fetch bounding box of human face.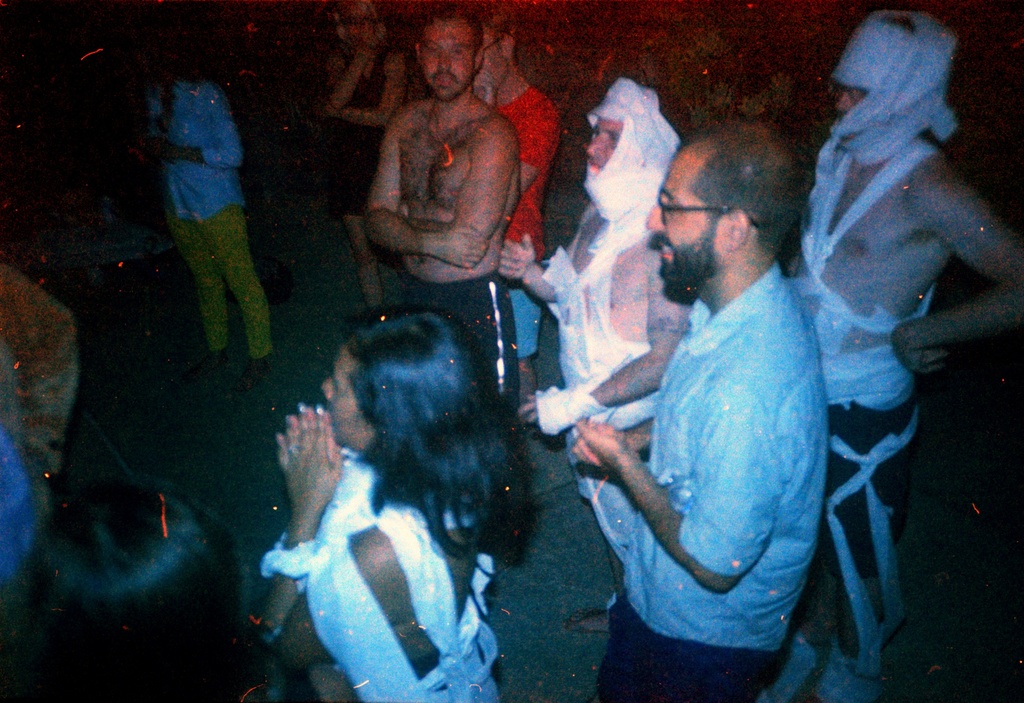
Bbox: detection(591, 118, 622, 169).
